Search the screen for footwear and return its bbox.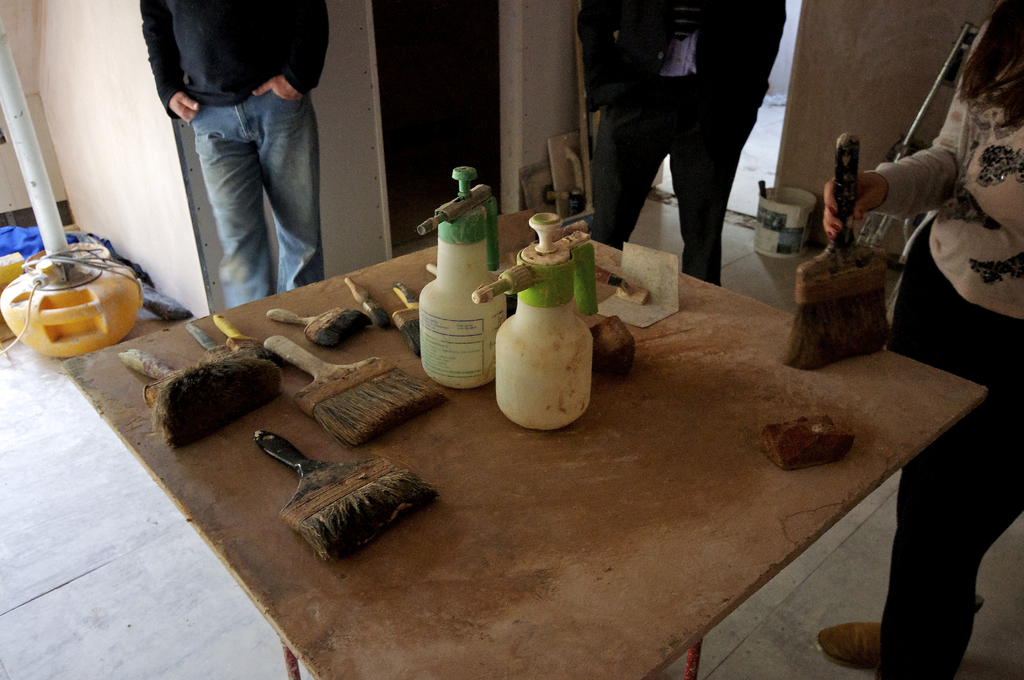
Found: locate(810, 622, 881, 678).
